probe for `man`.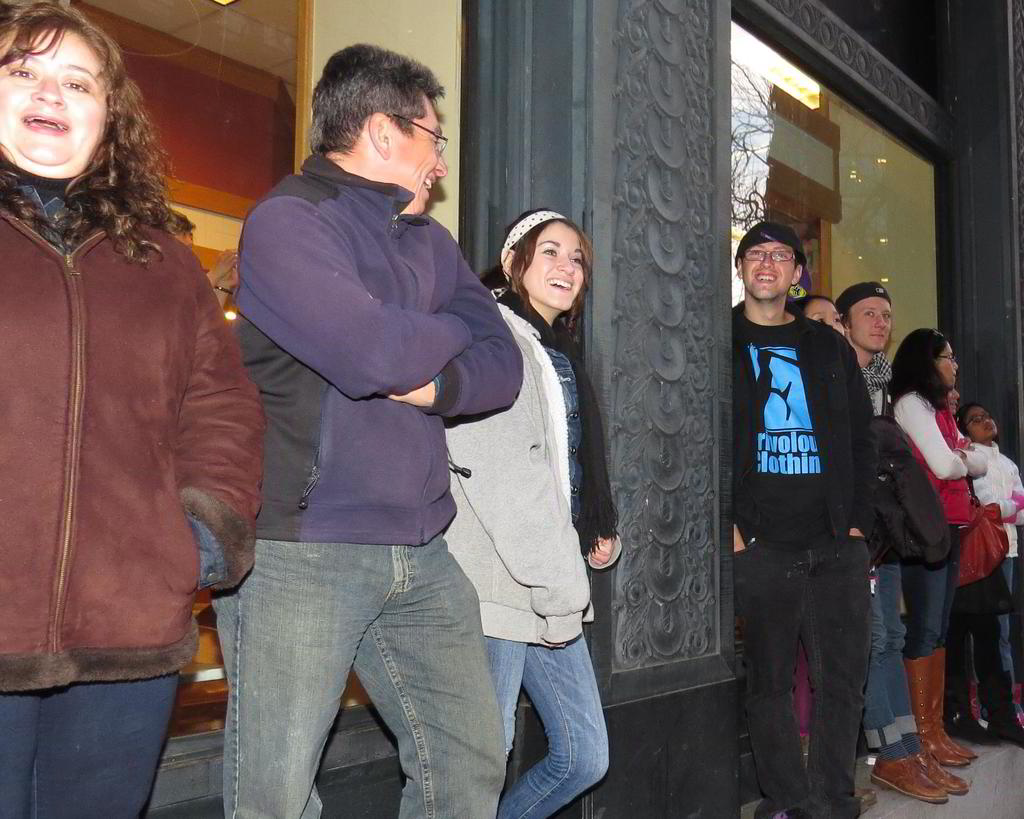
Probe result: bbox=[208, 44, 522, 818].
